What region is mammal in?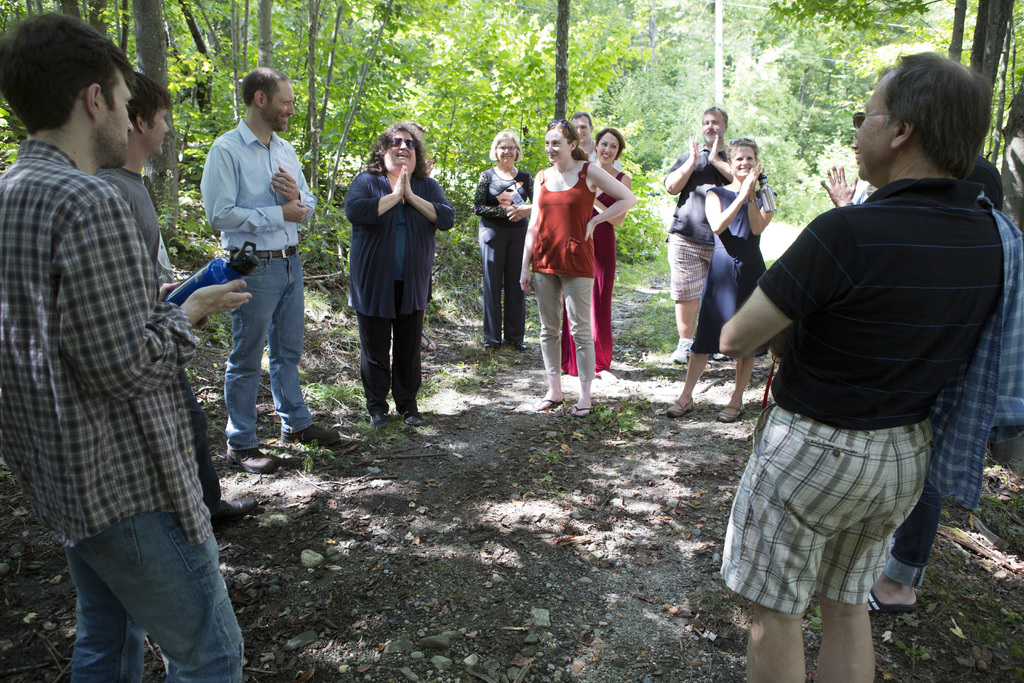
l=343, t=122, r=454, b=424.
